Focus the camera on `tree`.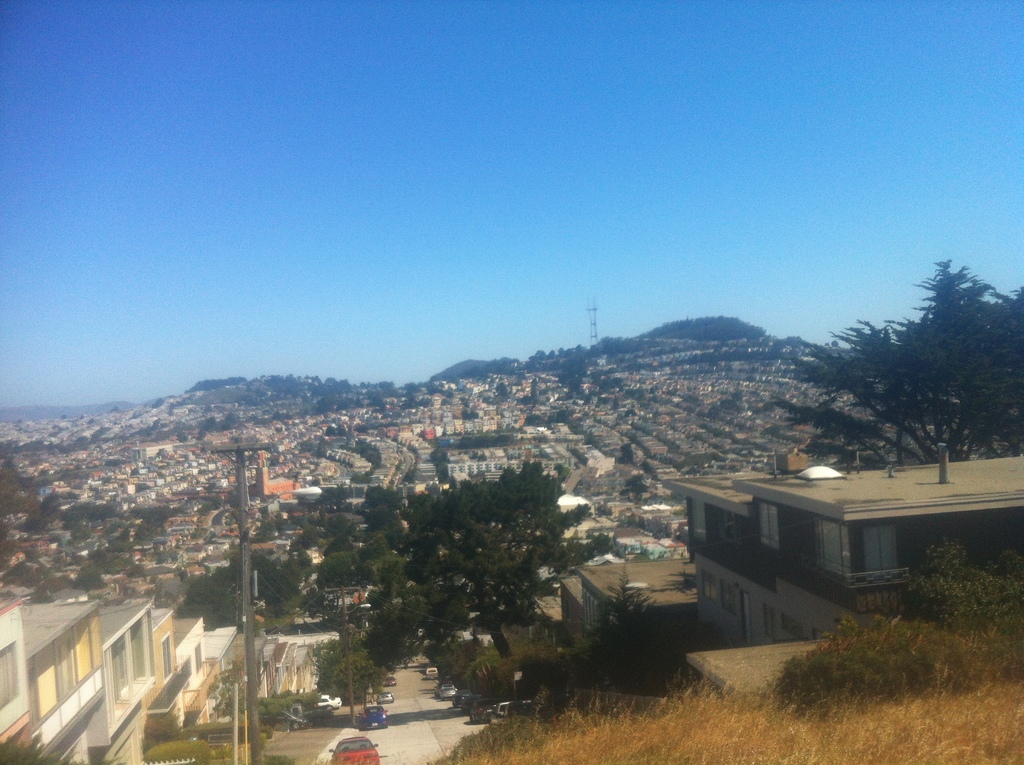
Focus region: bbox(762, 261, 1022, 470).
